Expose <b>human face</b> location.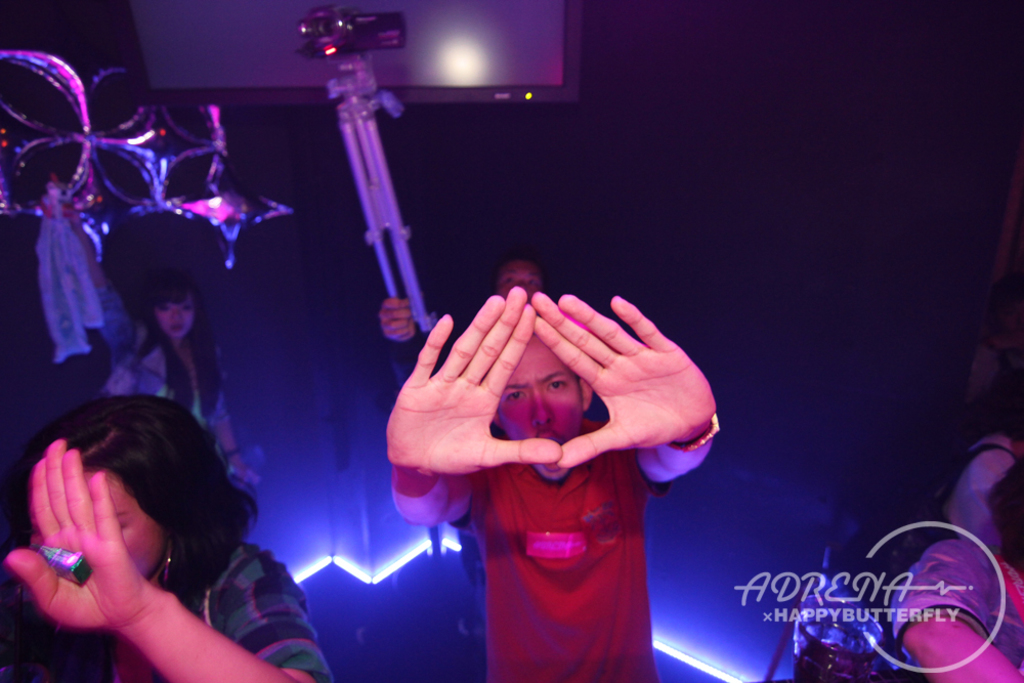
Exposed at <bbox>159, 294, 197, 345</bbox>.
